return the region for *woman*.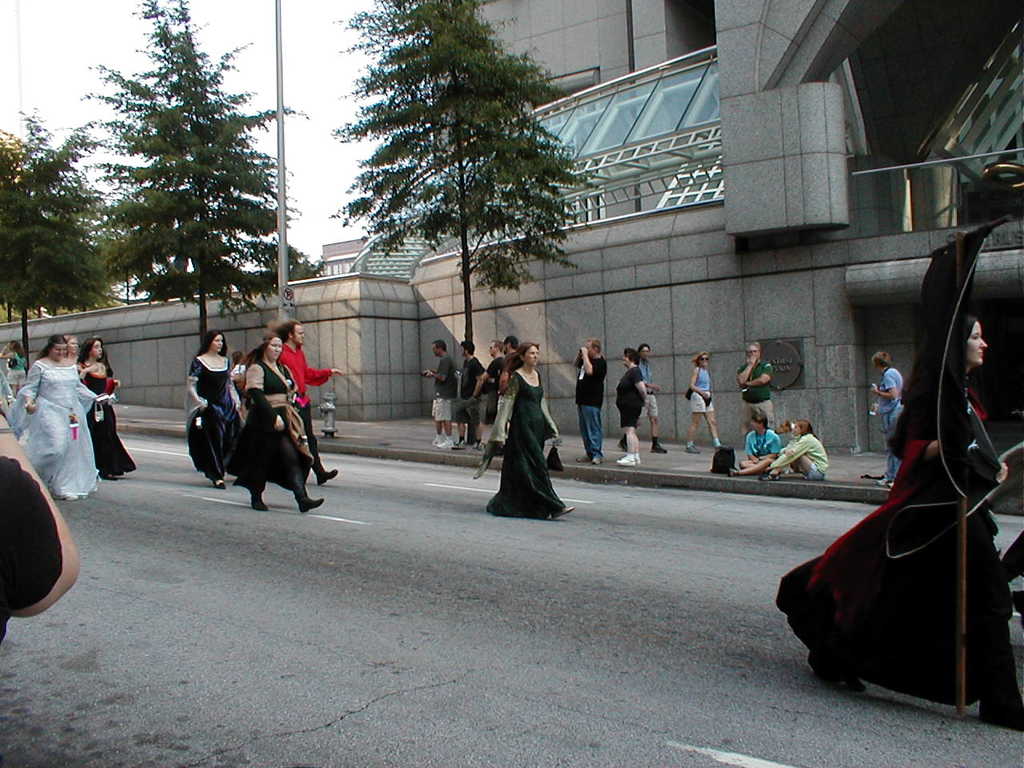
(764, 421, 825, 482).
